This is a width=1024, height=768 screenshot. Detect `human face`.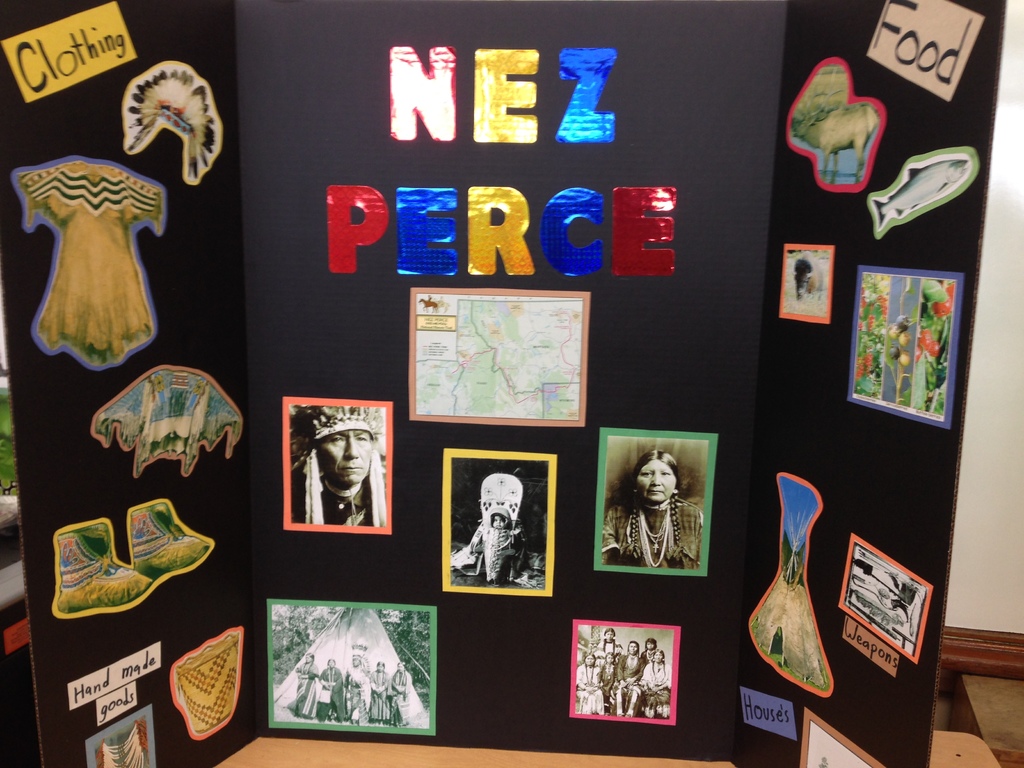
<bbox>491, 517, 501, 532</bbox>.
